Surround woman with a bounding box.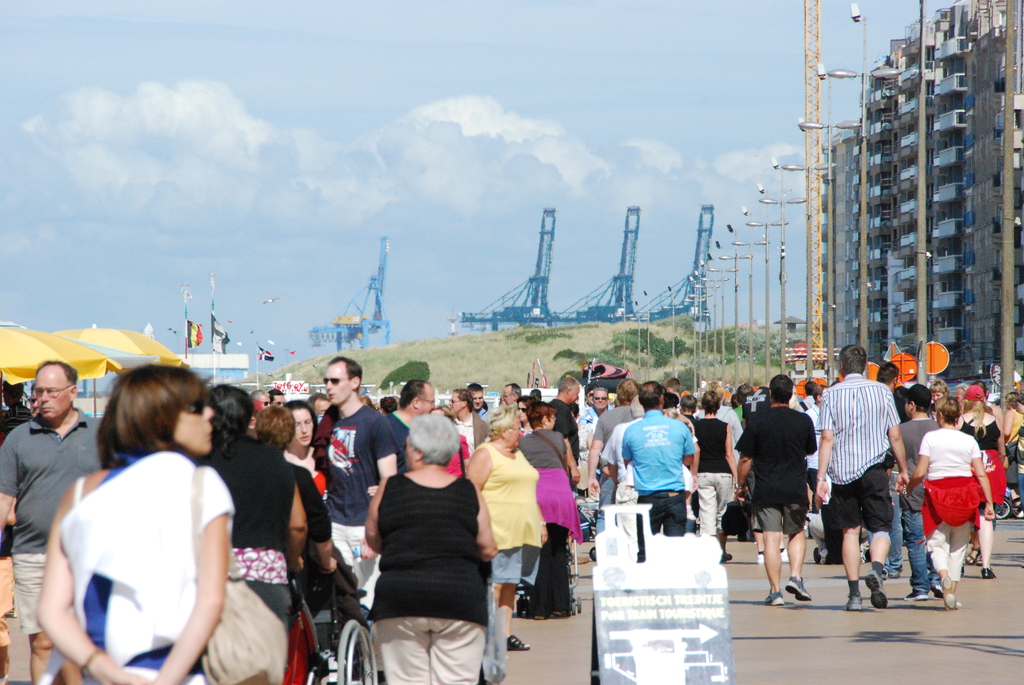
(514, 405, 580, 624).
